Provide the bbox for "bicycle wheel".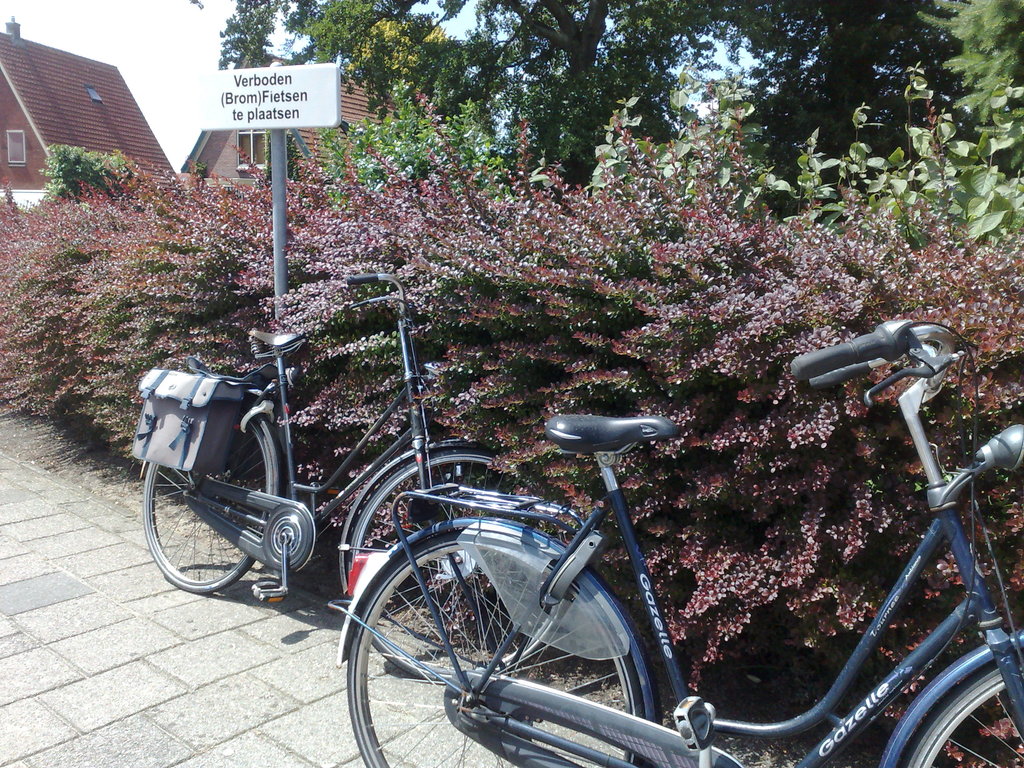
[x1=141, y1=396, x2=278, y2=585].
